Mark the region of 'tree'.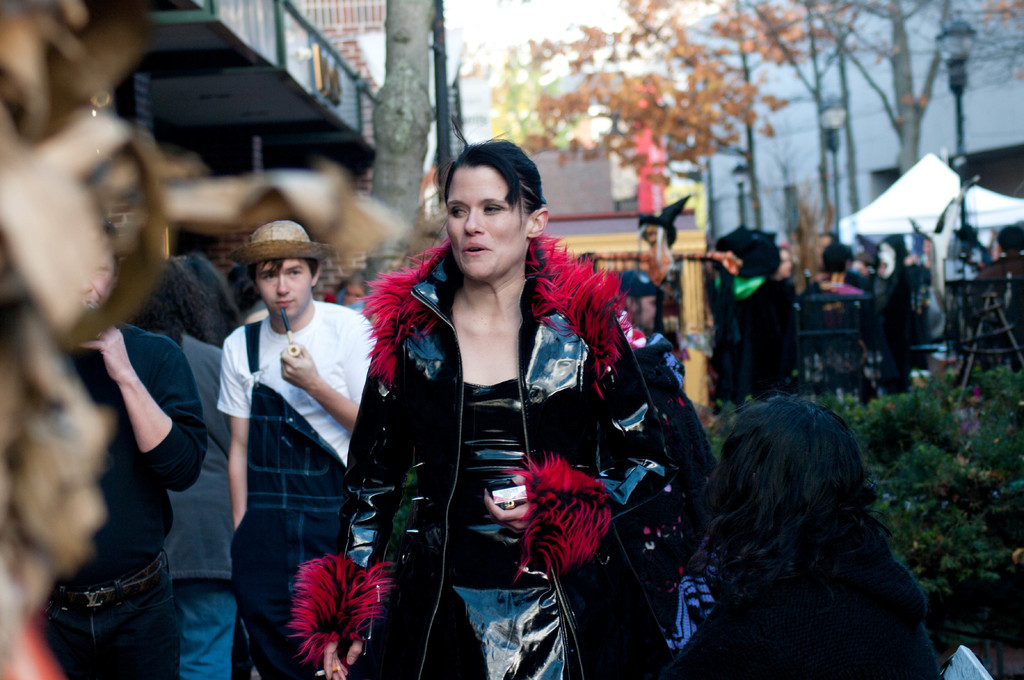
Region: 480 0 1022 272.
